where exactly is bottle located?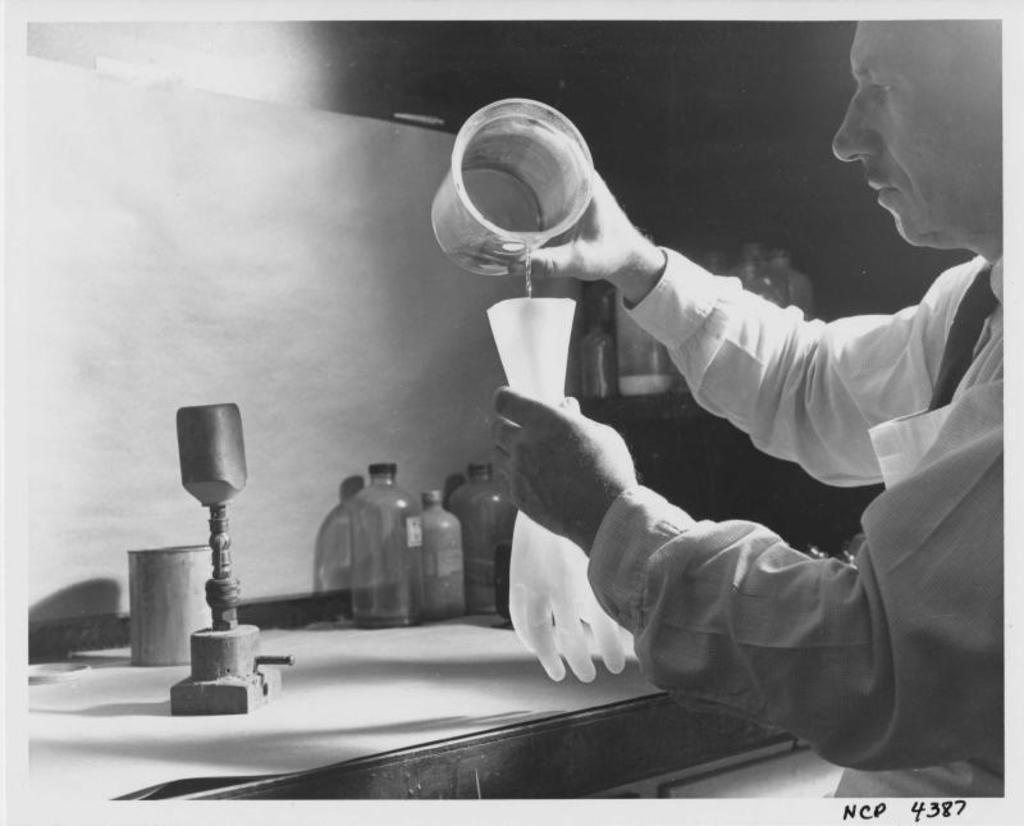
Its bounding box is {"x1": 580, "y1": 319, "x2": 613, "y2": 403}.
